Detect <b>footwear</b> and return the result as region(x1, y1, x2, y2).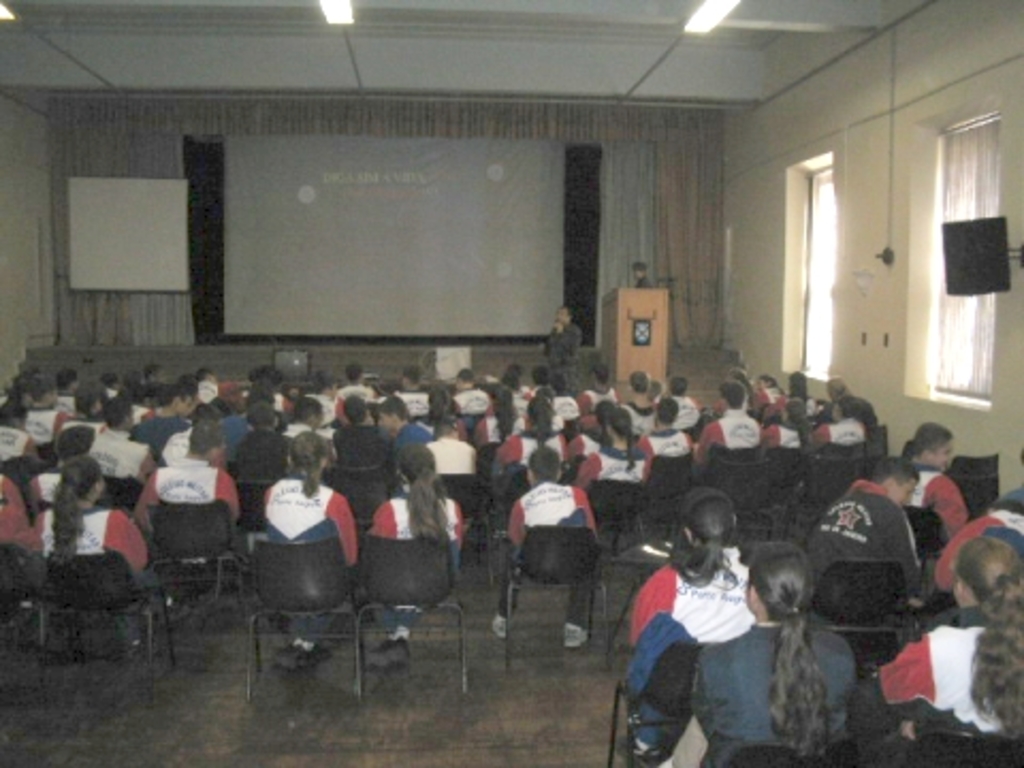
region(486, 614, 508, 636).
